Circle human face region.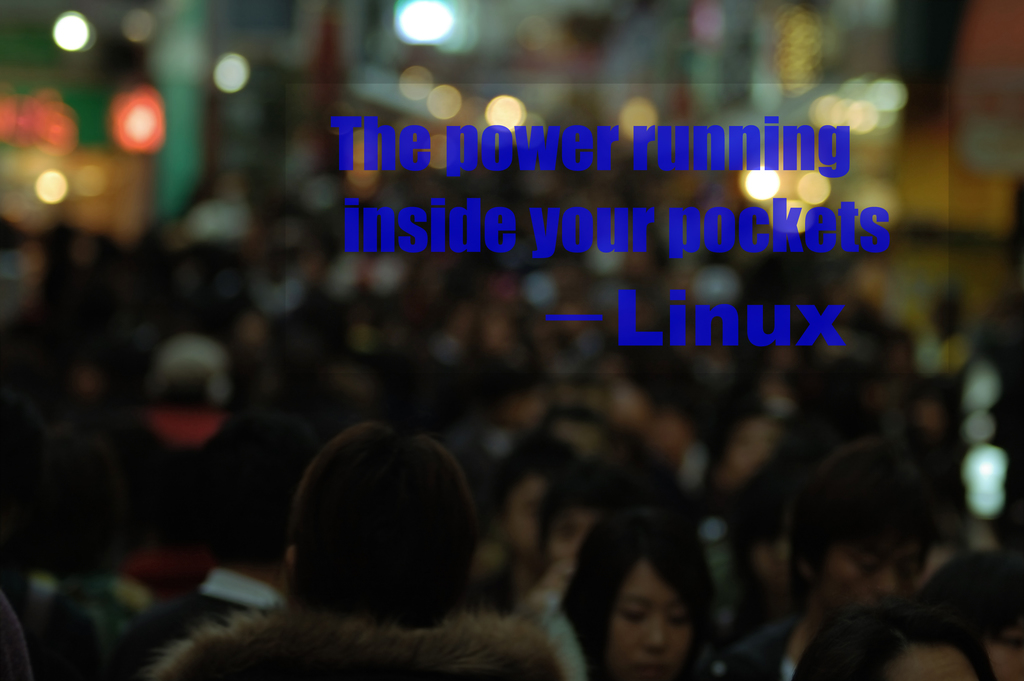
Region: (left=604, top=562, right=692, bottom=680).
